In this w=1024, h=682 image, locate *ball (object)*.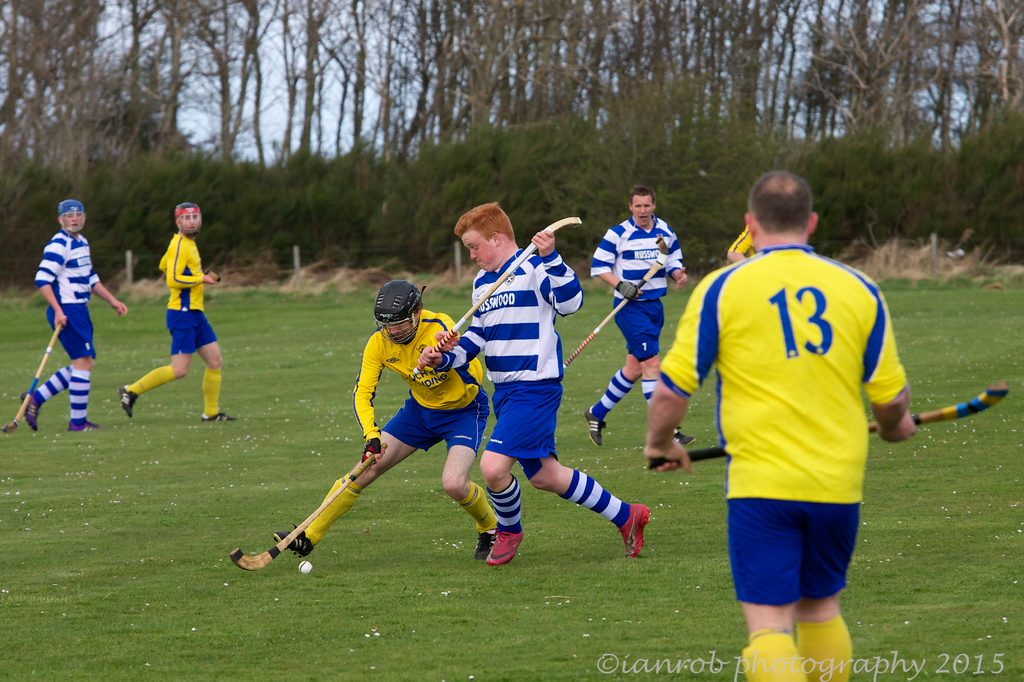
Bounding box: (x1=298, y1=559, x2=311, y2=572).
